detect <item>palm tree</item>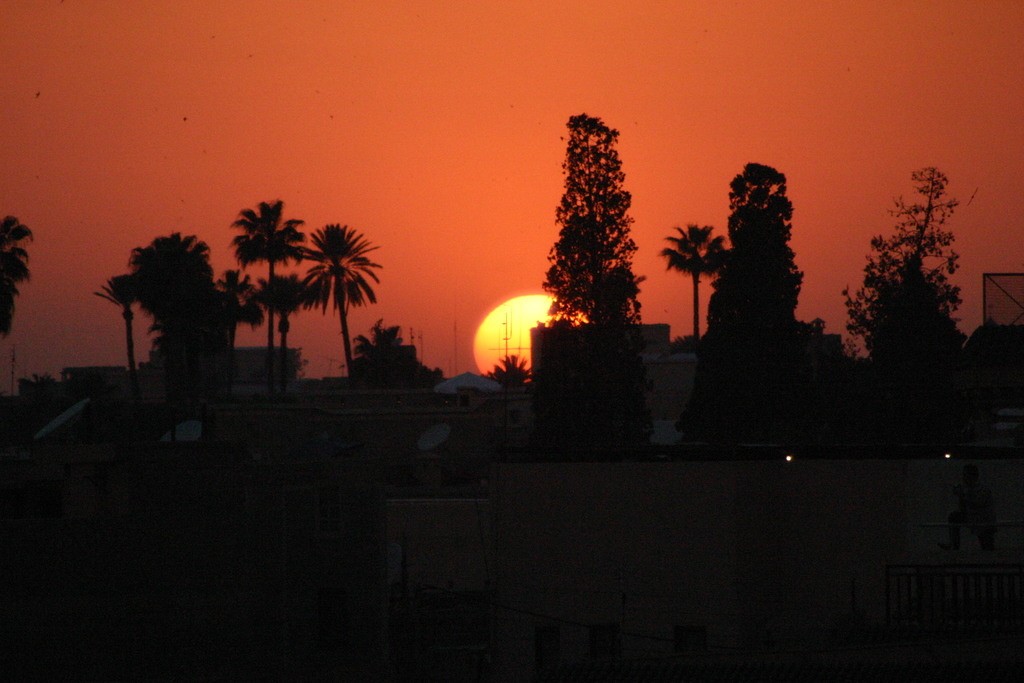
{"left": 119, "top": 236, "right": 193, "bottom": 378}
